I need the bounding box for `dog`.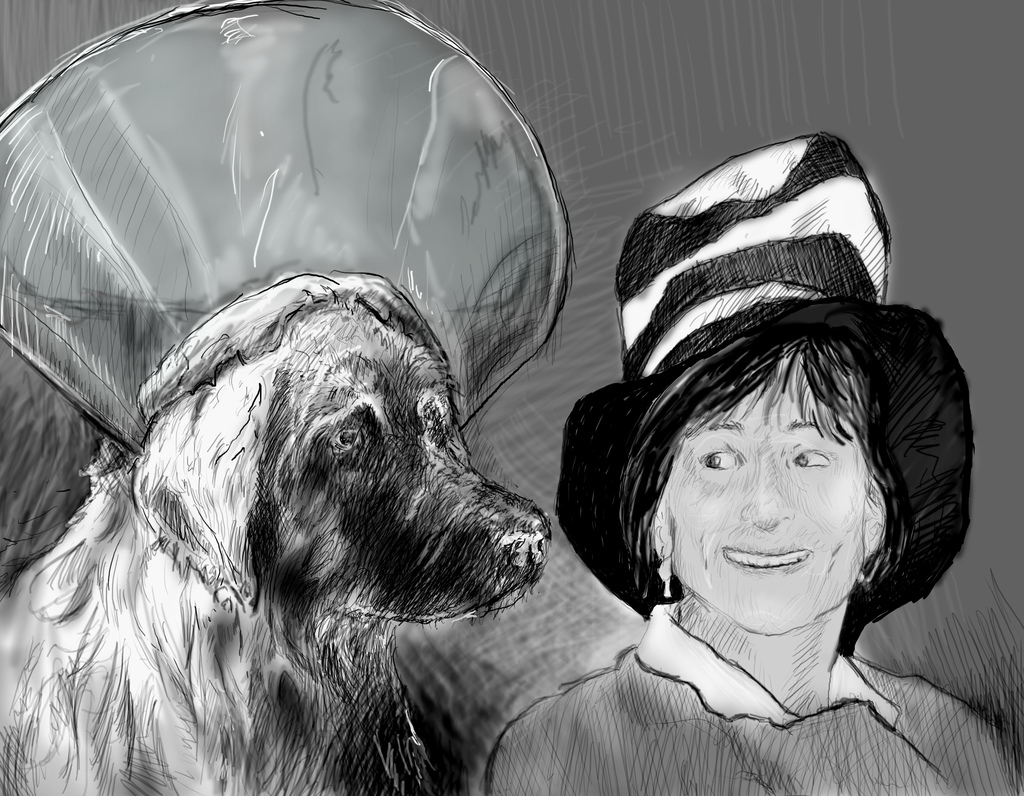
Here it is: [0, 275, 558, 795].
